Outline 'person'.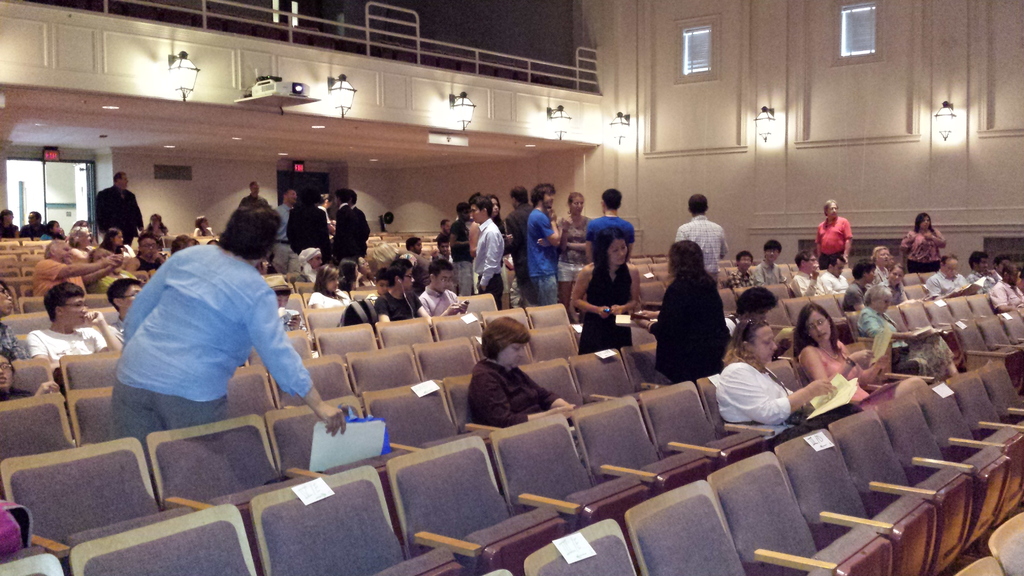
Outline: bbox(115, 192, 349, 440).
